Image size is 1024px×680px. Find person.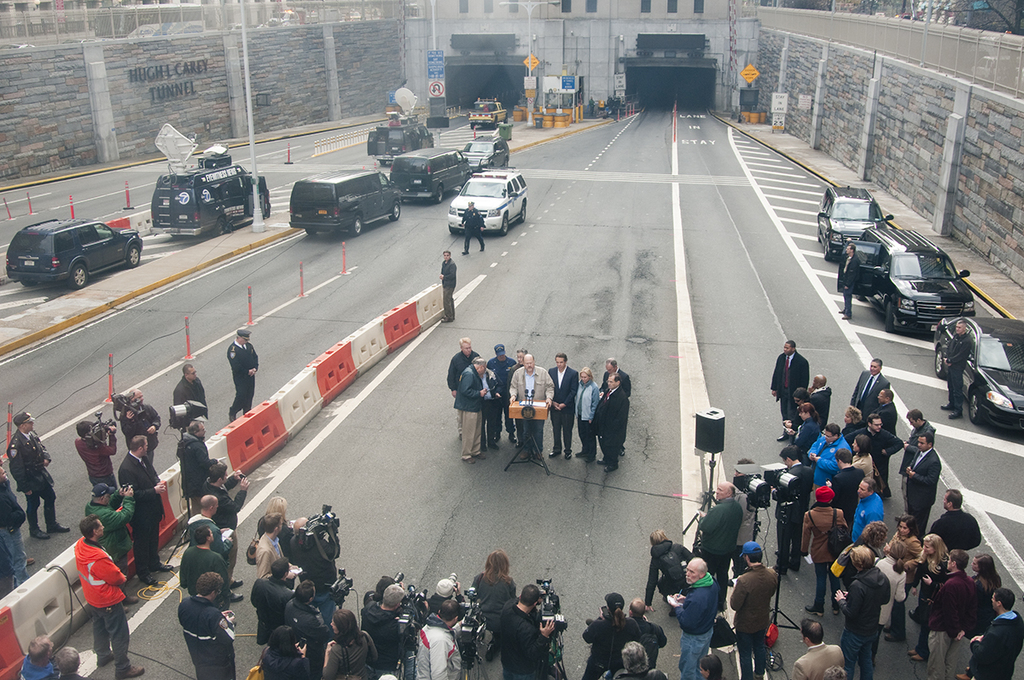
[left=117, top=434, right=174, bottom=588].
